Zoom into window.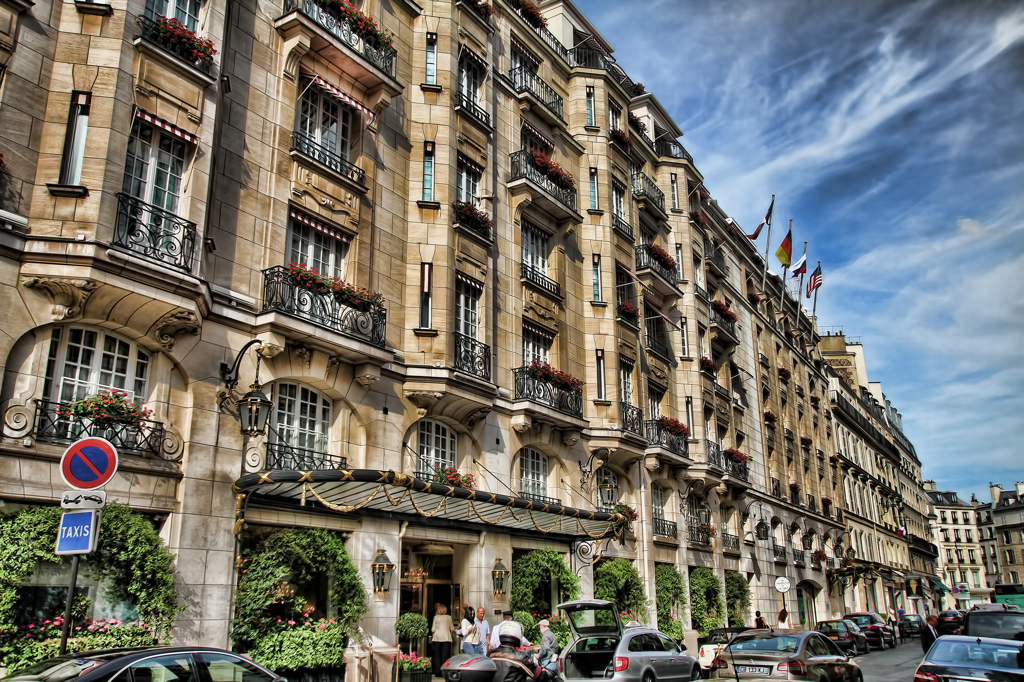
Zoom target: (left=281, top=219, right=348, bottom=333).
